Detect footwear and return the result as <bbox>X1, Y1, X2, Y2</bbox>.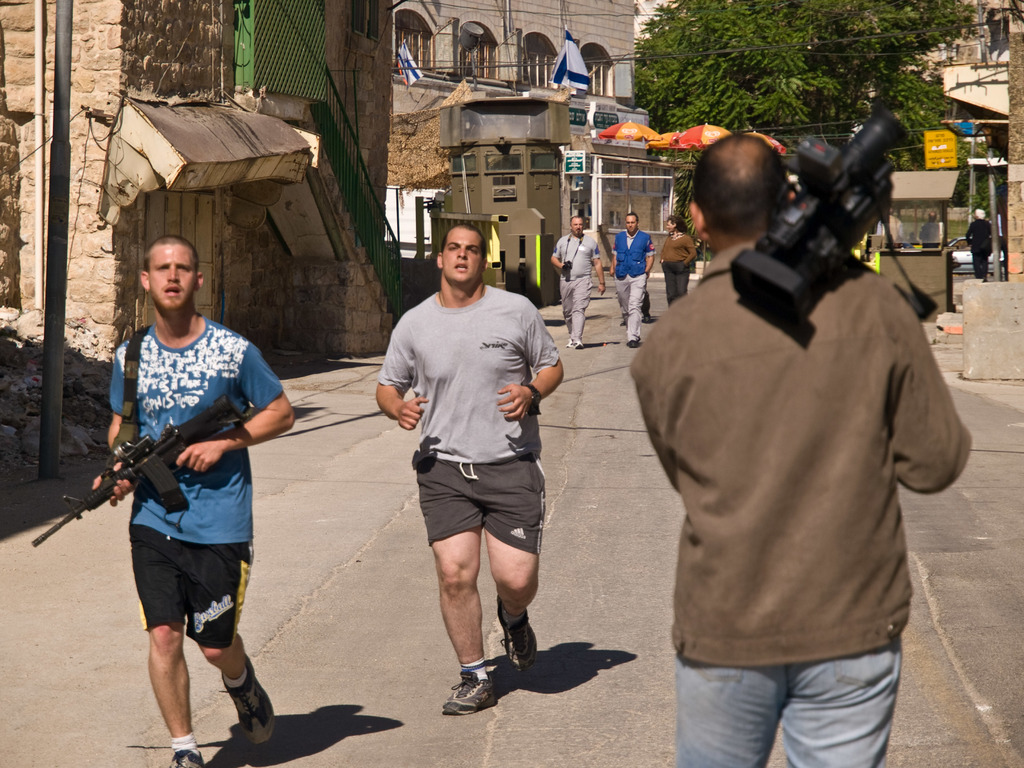
<bbox>564, 340, 573, 350</bbox>.
